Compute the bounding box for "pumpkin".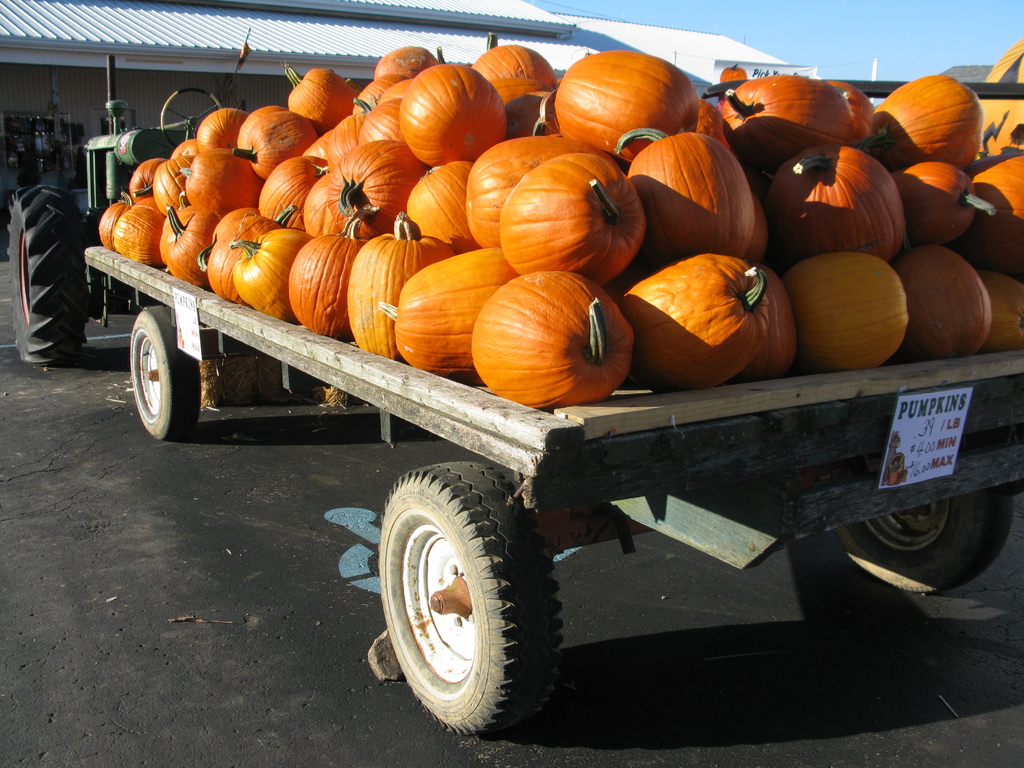
detection(718, 67, 857, 182).
